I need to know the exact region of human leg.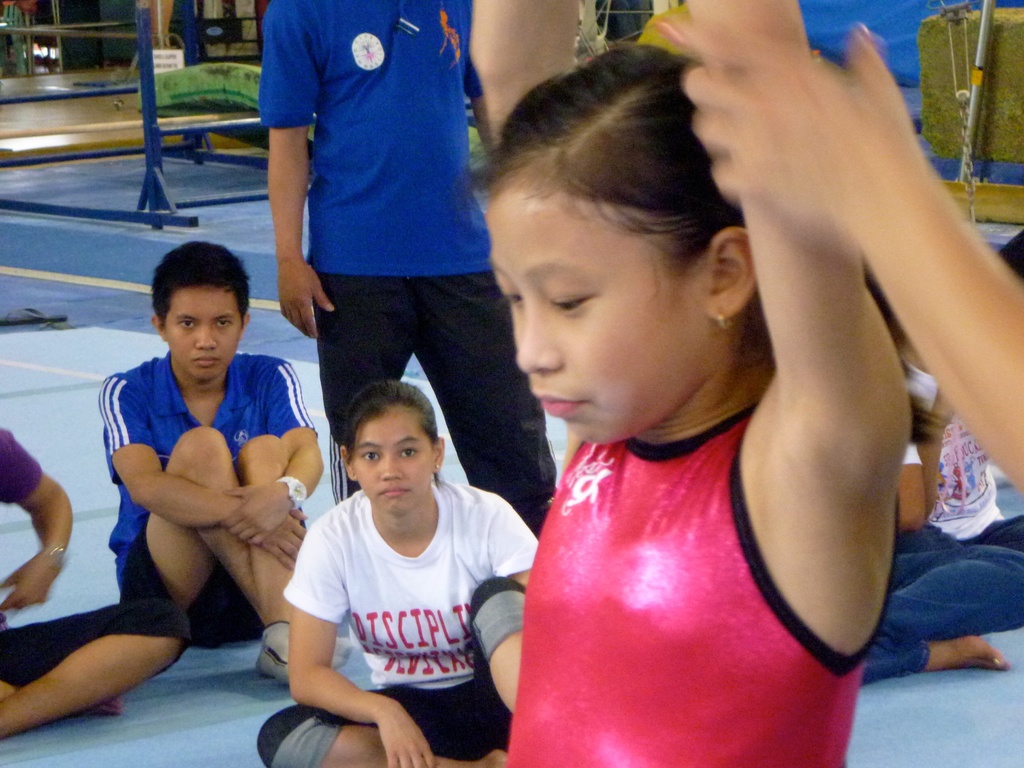
Region: <region>861, 637, 1011, 685</region>.
